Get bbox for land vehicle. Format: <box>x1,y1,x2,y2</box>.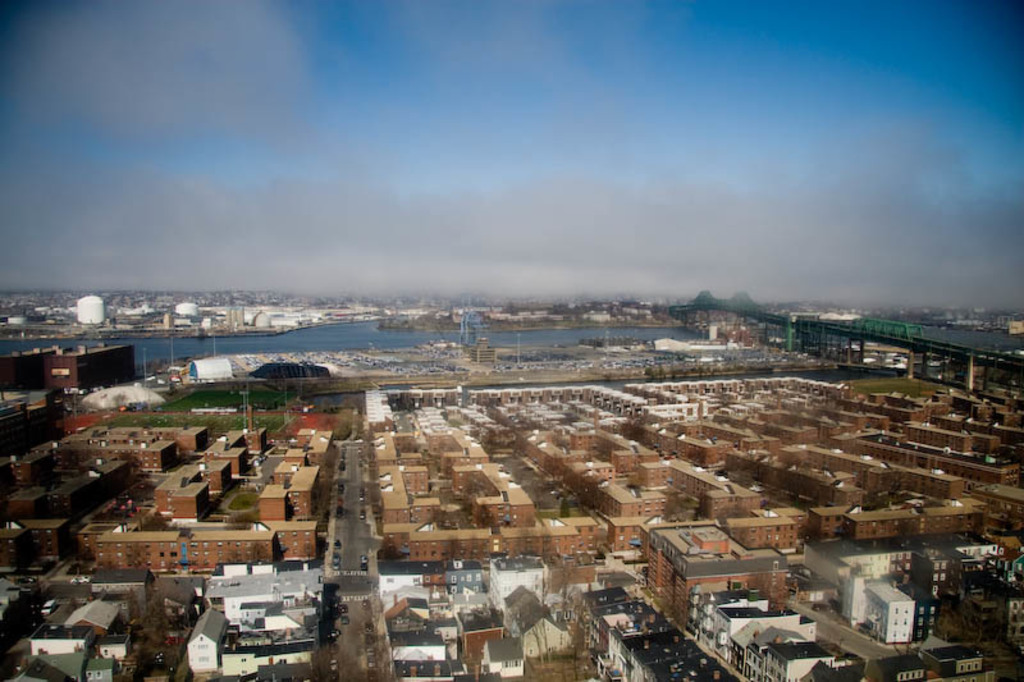
<box>361,599,374,613</box>.
